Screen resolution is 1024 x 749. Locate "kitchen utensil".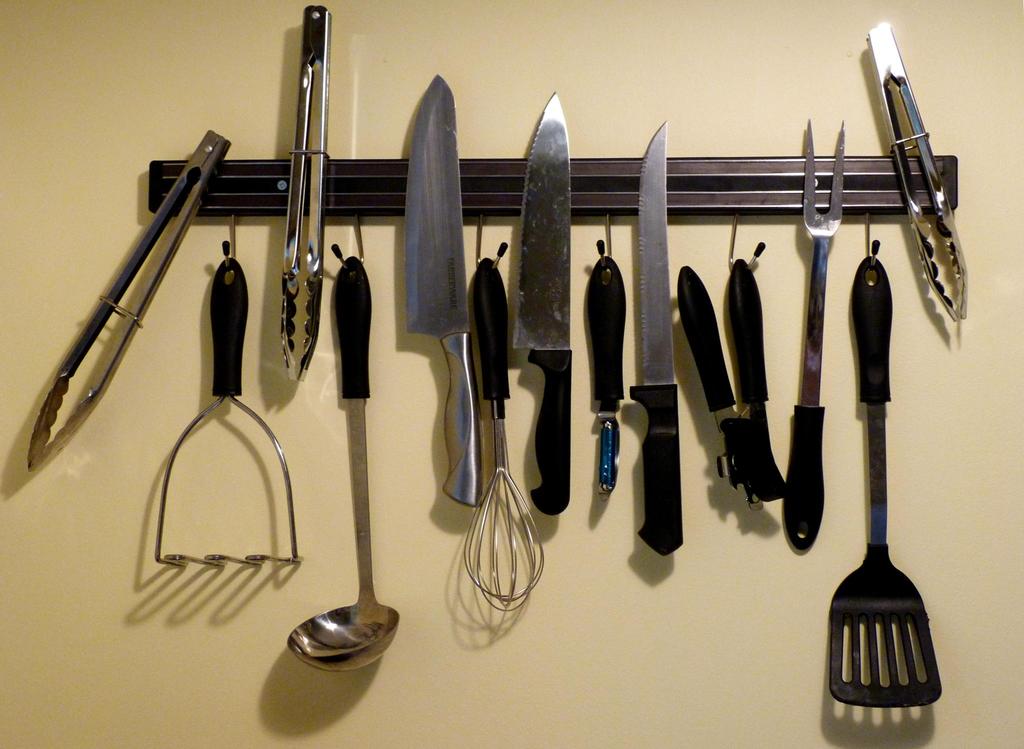
BBox(676, 257, 788, 508).
